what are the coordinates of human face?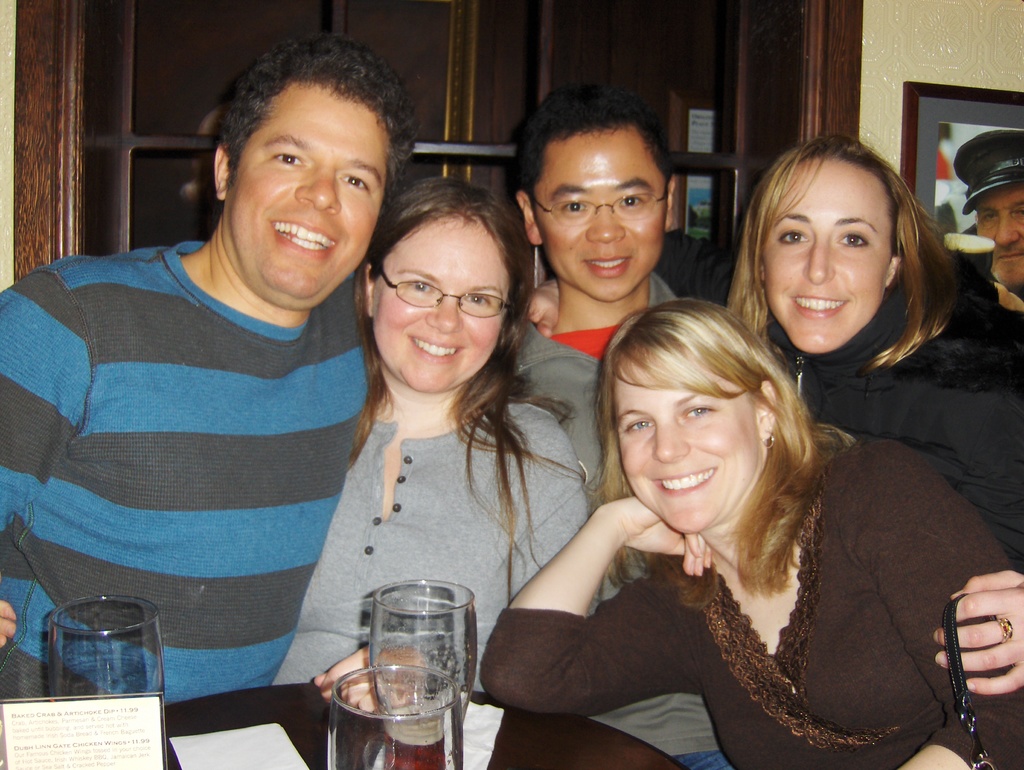
532,124,662,300.
